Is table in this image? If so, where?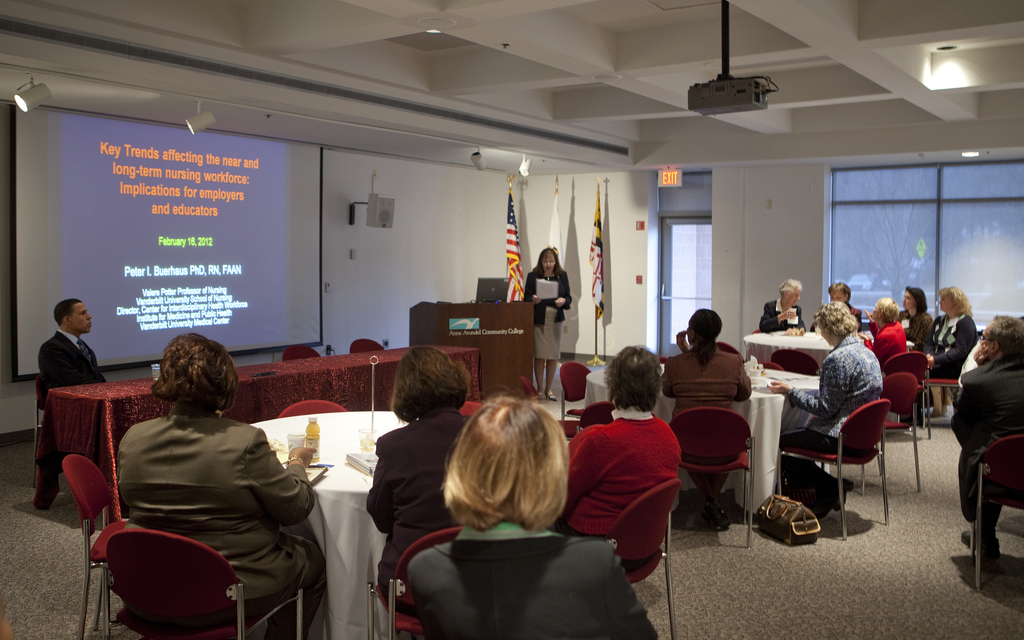
Yes, at select_region(38, 342, 483, 508).
